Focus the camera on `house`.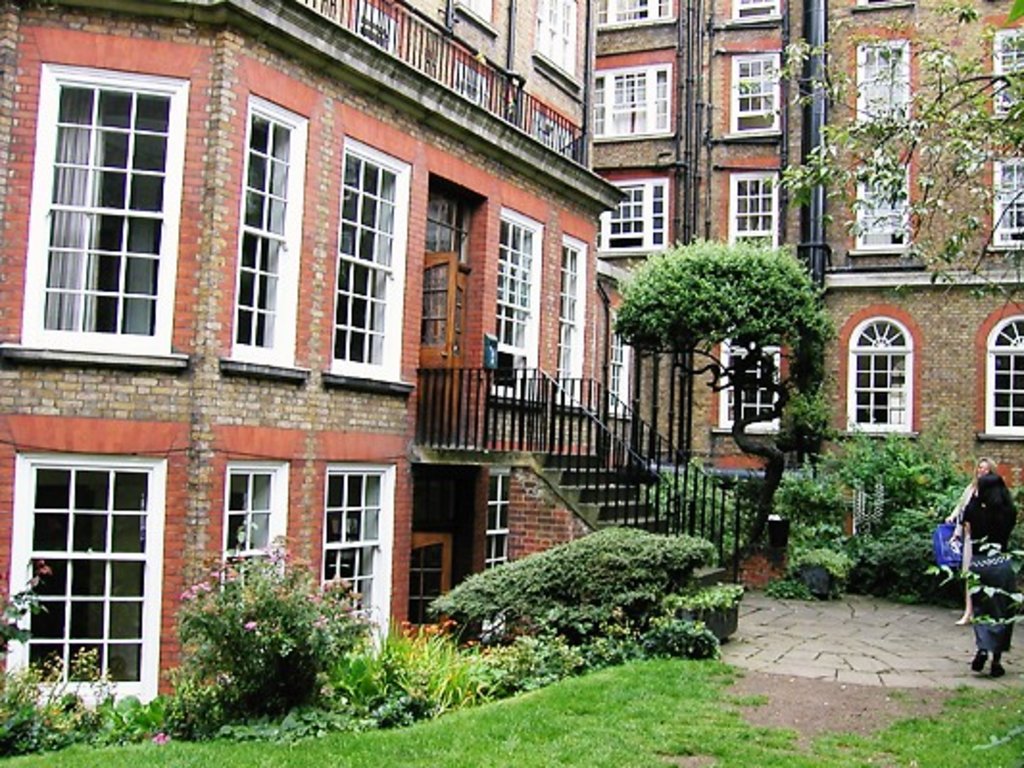
Focus region: x1=590 y1=0 x2=1022 y2=505.
